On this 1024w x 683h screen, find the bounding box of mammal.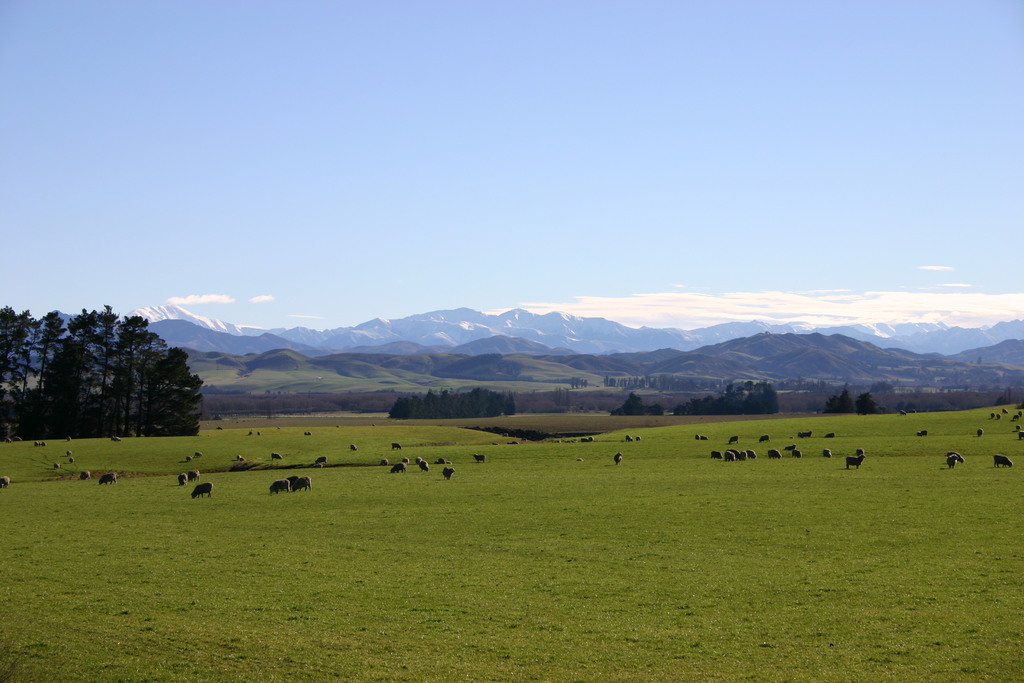
Bounding box: Rect(1021, 413, 1023, 417).
